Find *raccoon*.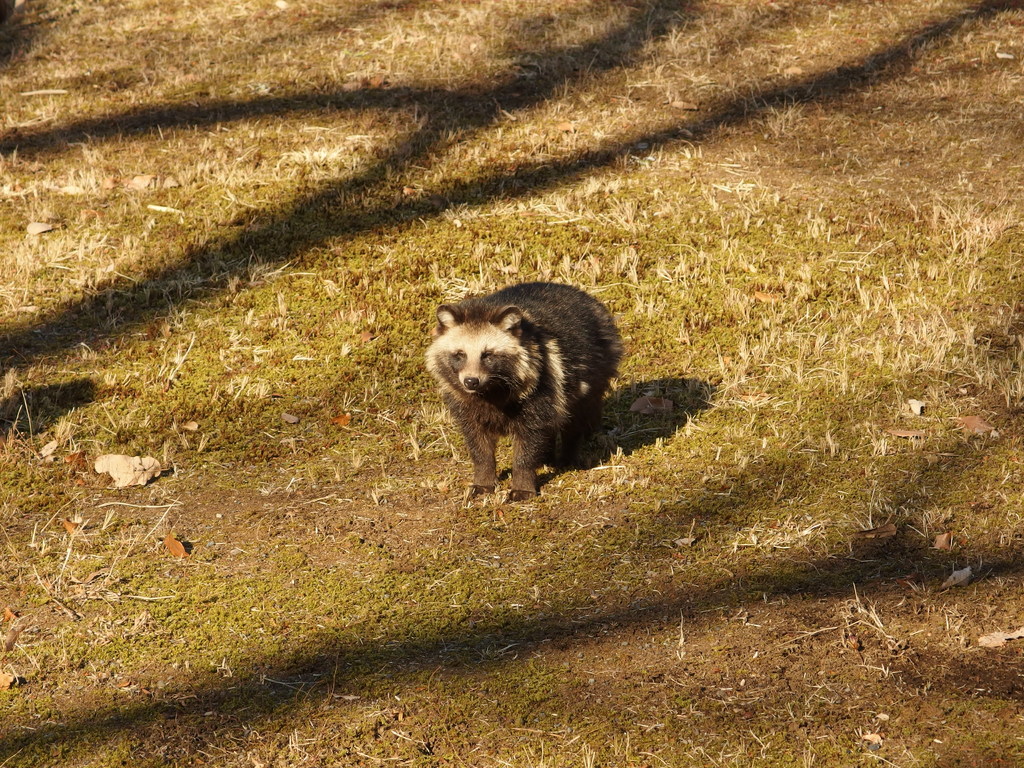
(427,275,624,507).
